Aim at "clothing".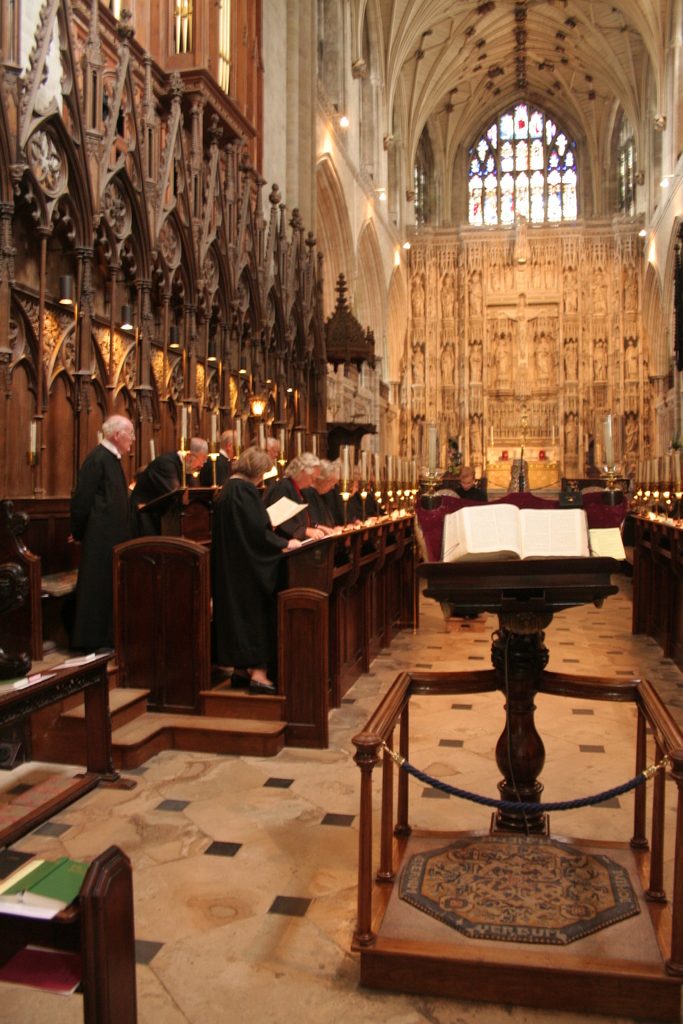
Aimed at [x1=76, y1=440, x2=139, y2=634].
